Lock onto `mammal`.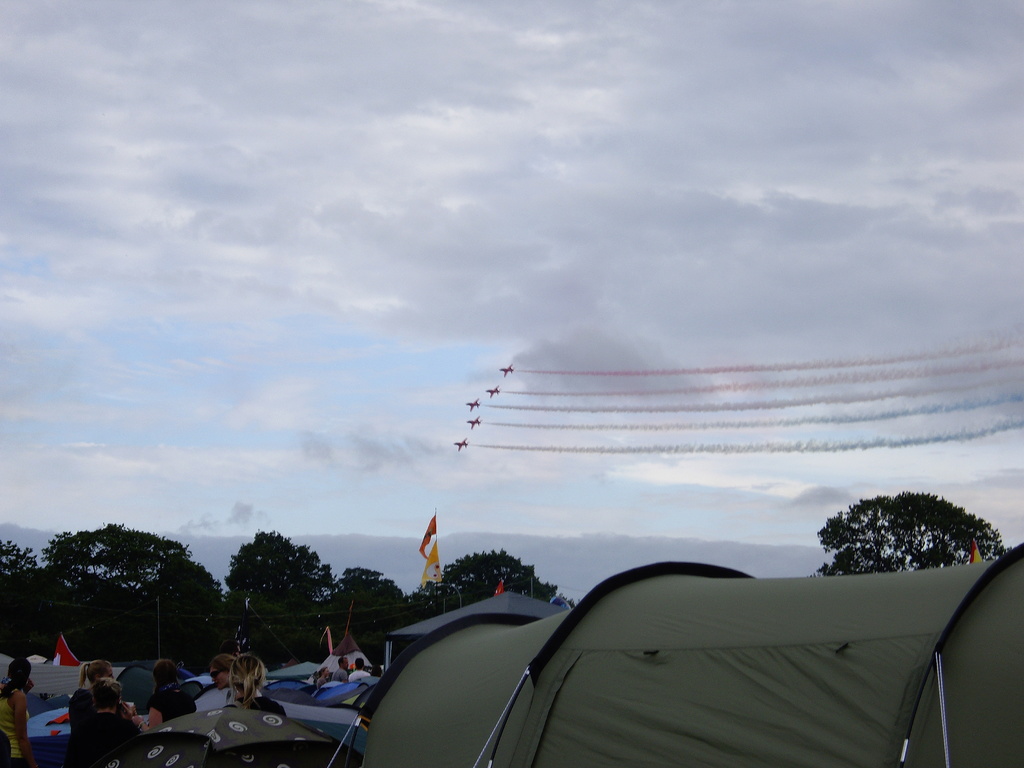
Locked: pyautogui.locateOnScreen(205, 653, 262, 707).
